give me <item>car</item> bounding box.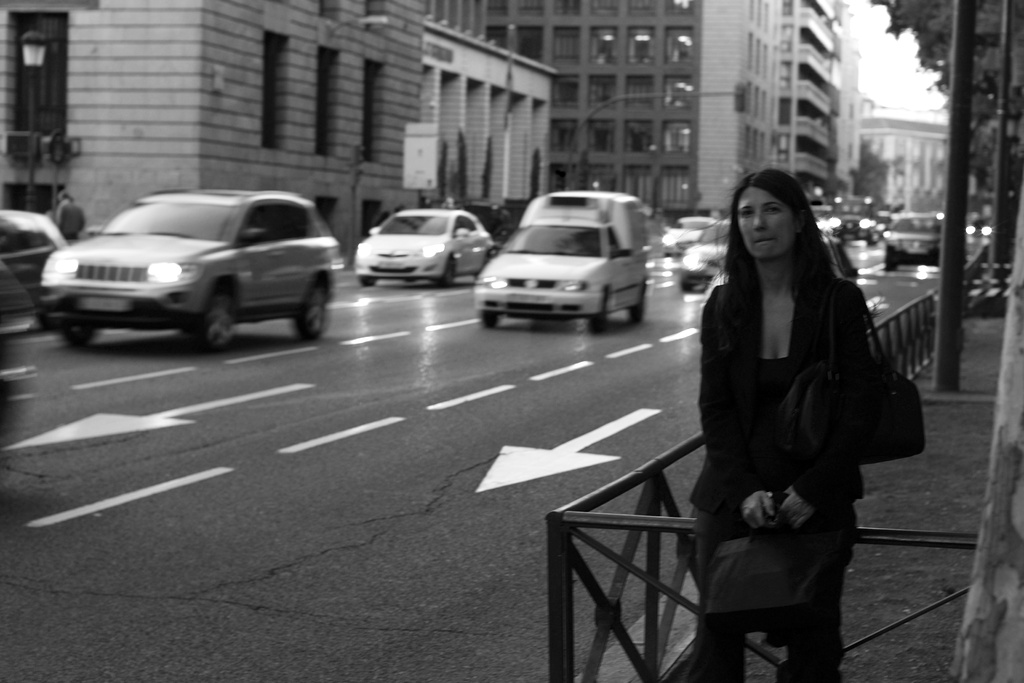
rect(0, 210, 66, 322).
